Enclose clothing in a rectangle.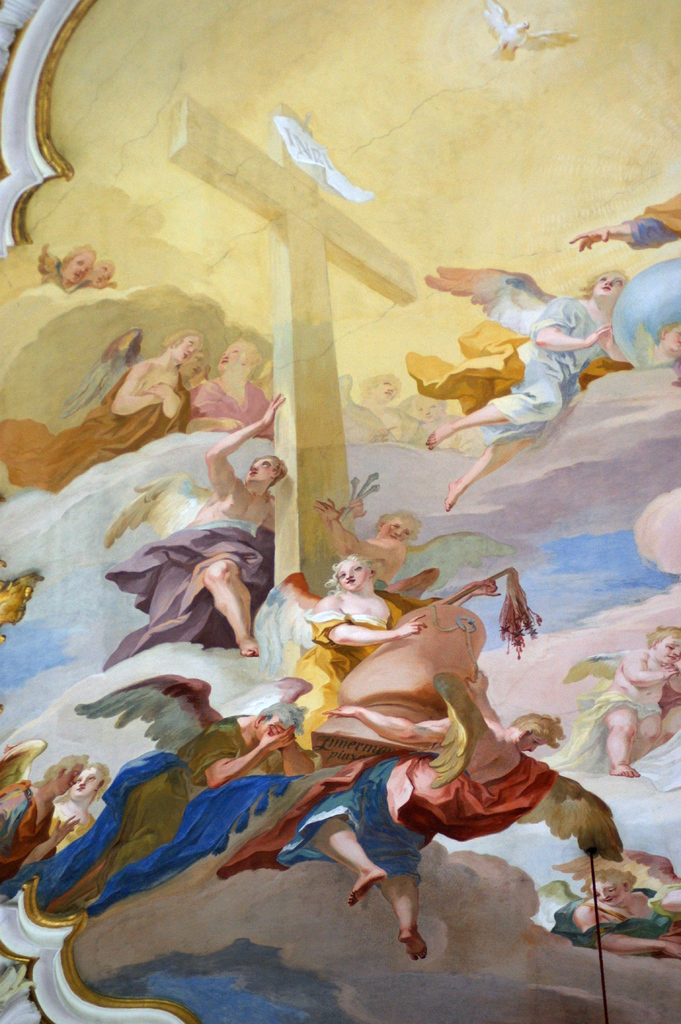
10 710 286 903.
